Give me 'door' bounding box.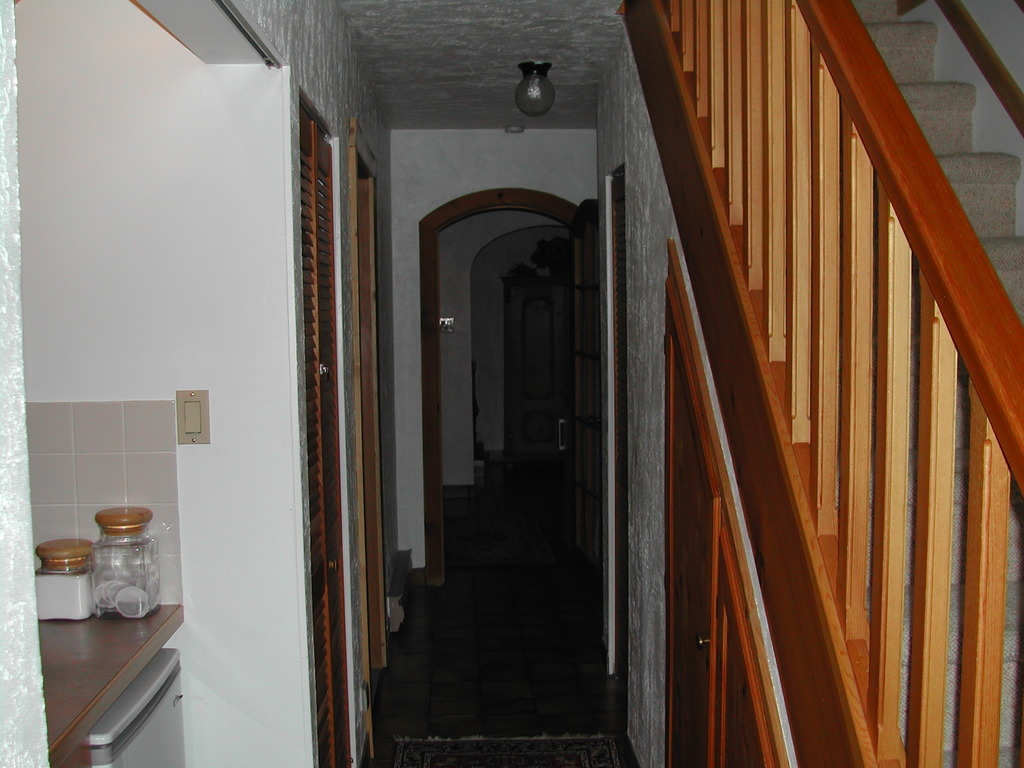
BBox(567, 206, 599, 595).
